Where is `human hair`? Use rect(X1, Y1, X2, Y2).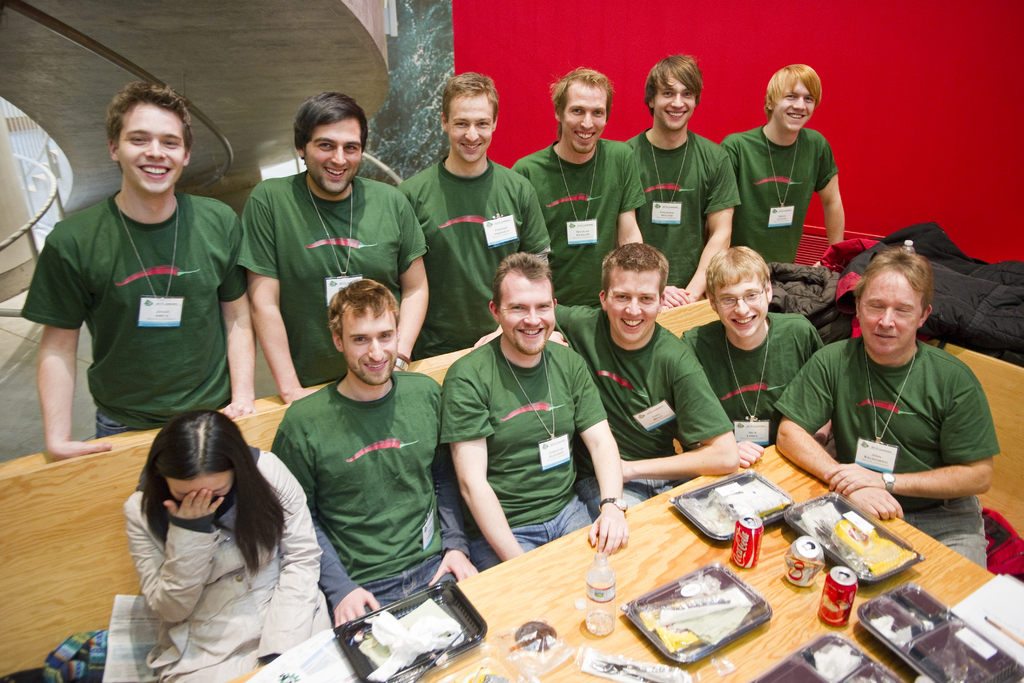
rect(644, 53, 701, 117).
